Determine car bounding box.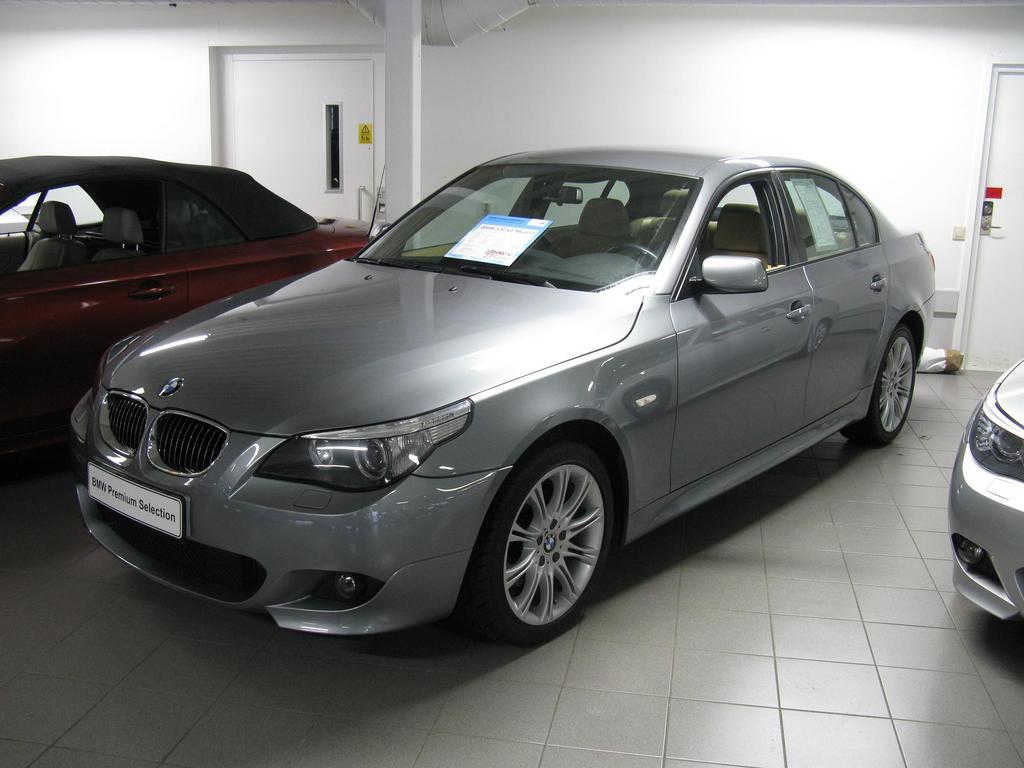
Determined: 0, 150, 388, 402.
